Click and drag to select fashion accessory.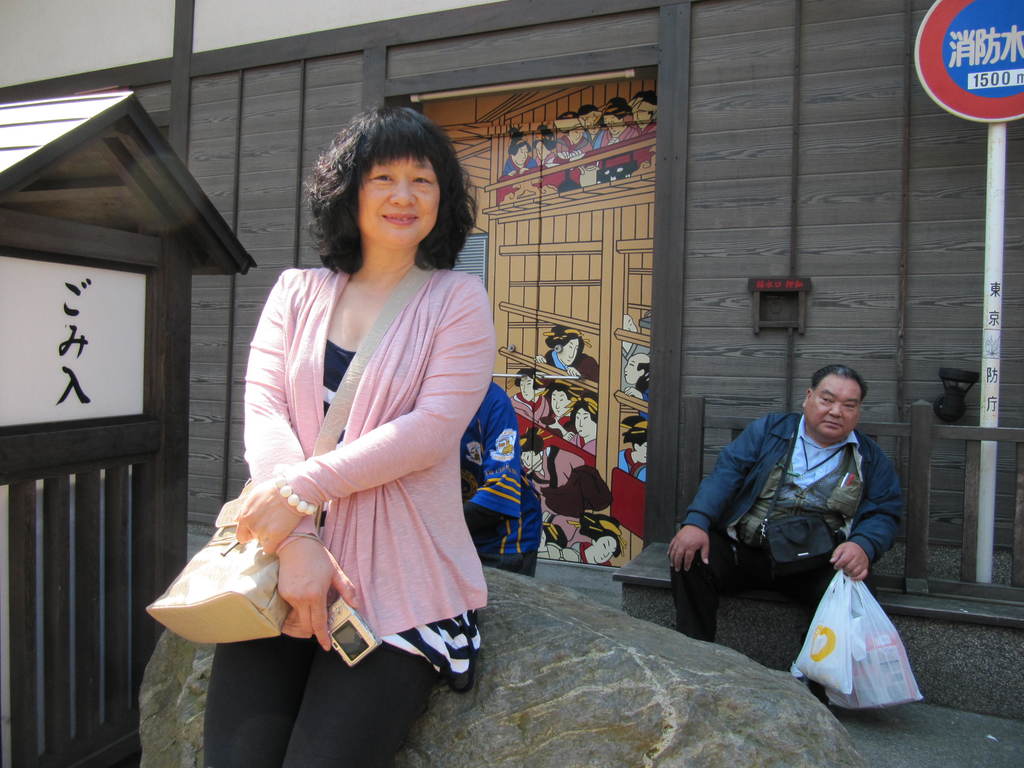
Selection: [x1=564, y1=394, x2=600, y2=415].
